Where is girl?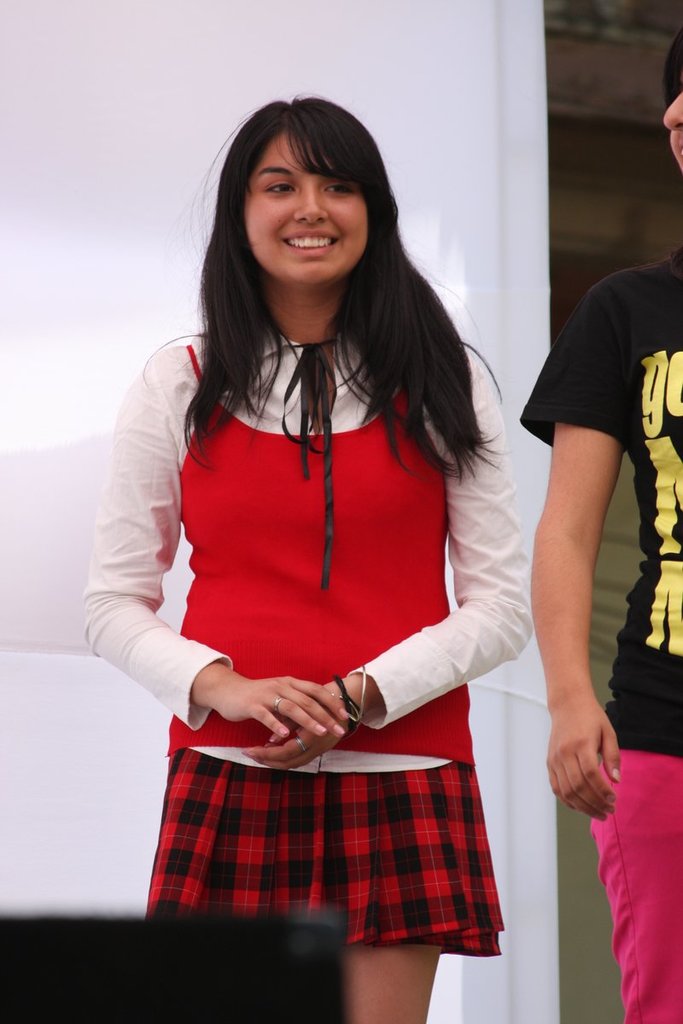
rect(79, 90, 532, 1023).
